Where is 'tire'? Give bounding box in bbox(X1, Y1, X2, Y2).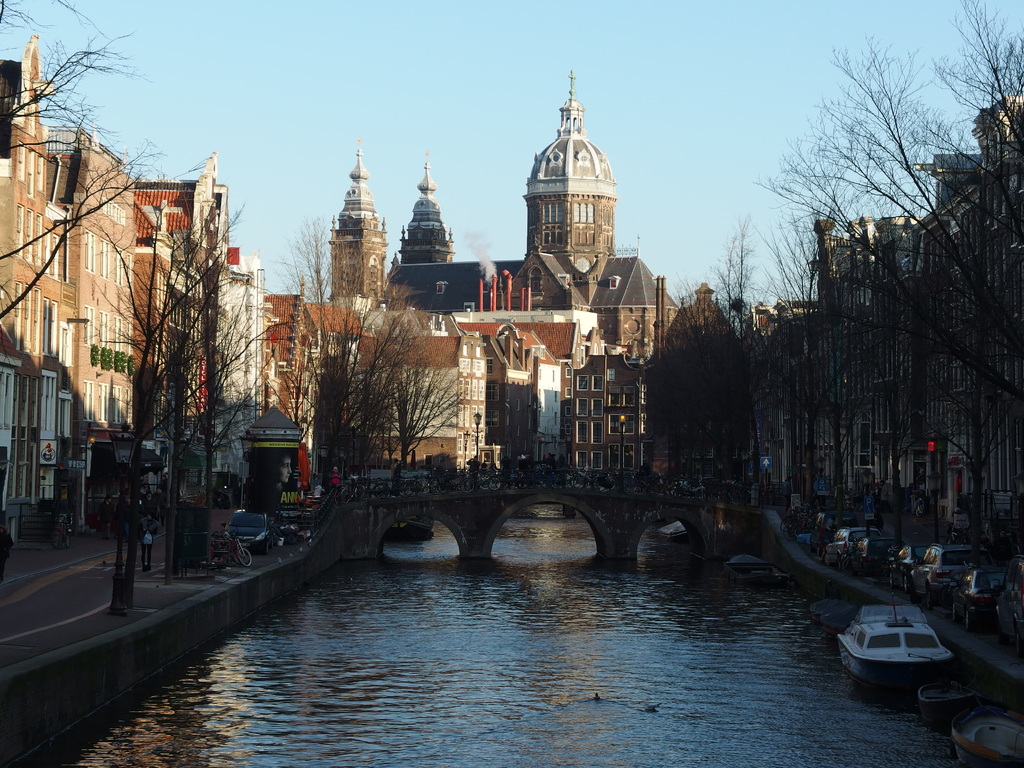
bbox(965, 606, 979, 628).
